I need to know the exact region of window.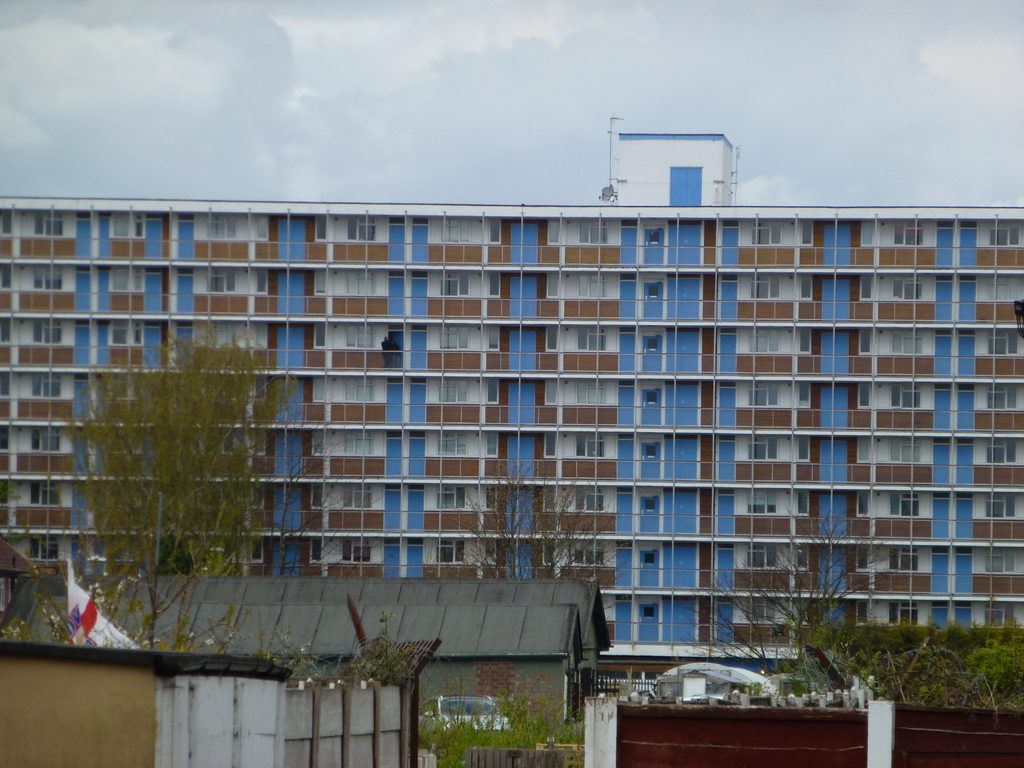
Region: pyautogui.locateOnScreen(34, 321, 65, 367).
